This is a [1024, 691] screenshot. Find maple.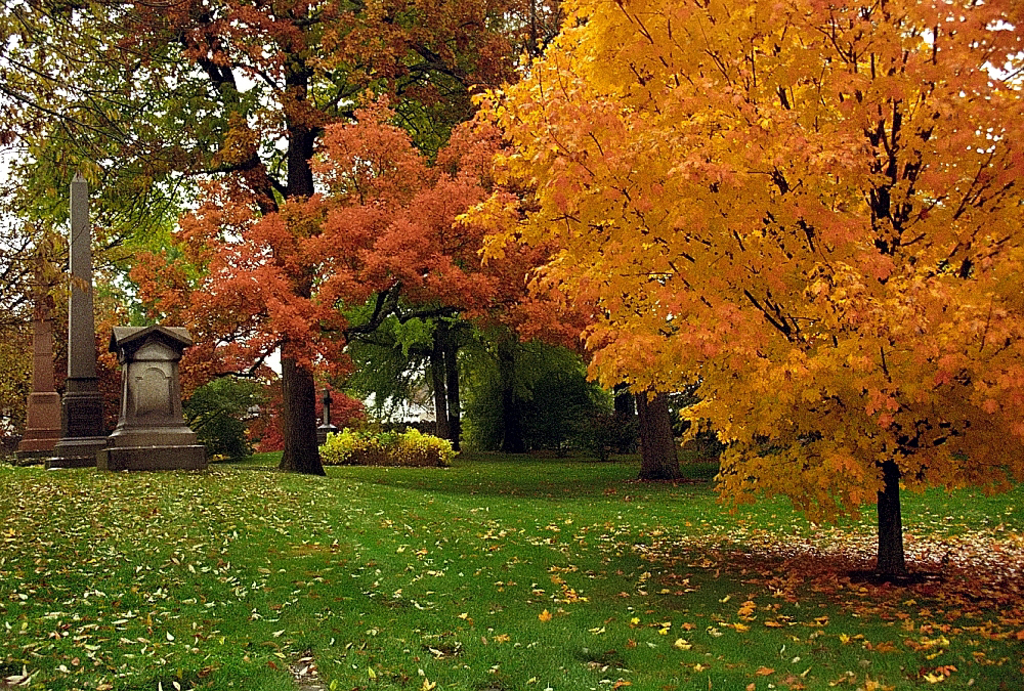
Bounding box: 100,103,356,476.
